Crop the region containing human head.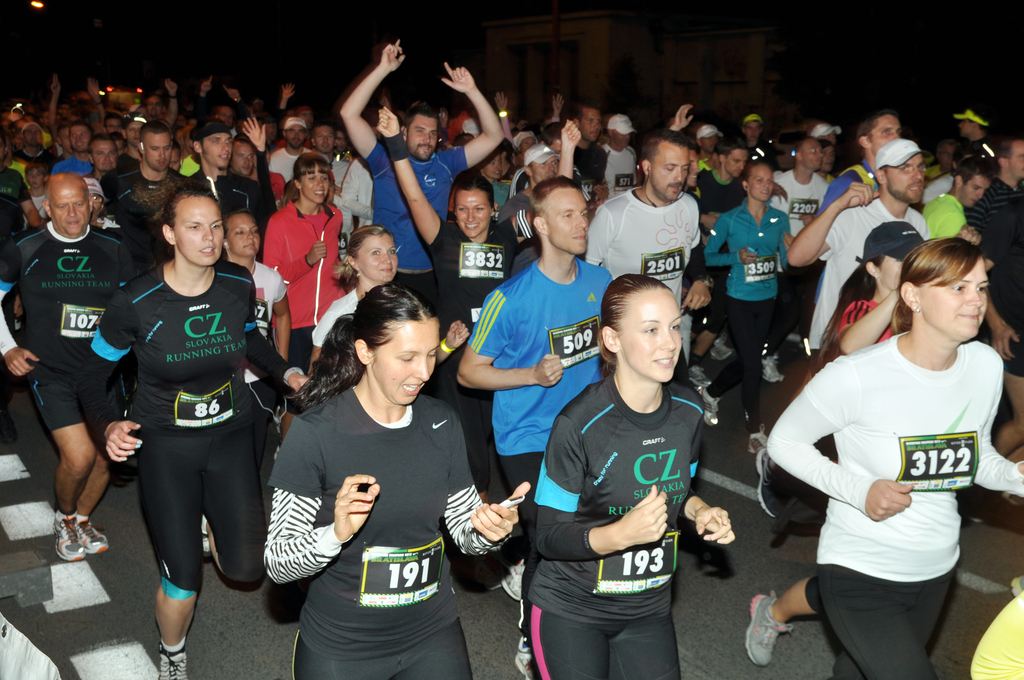
Crop region: box(575, 102, 604, 139).
